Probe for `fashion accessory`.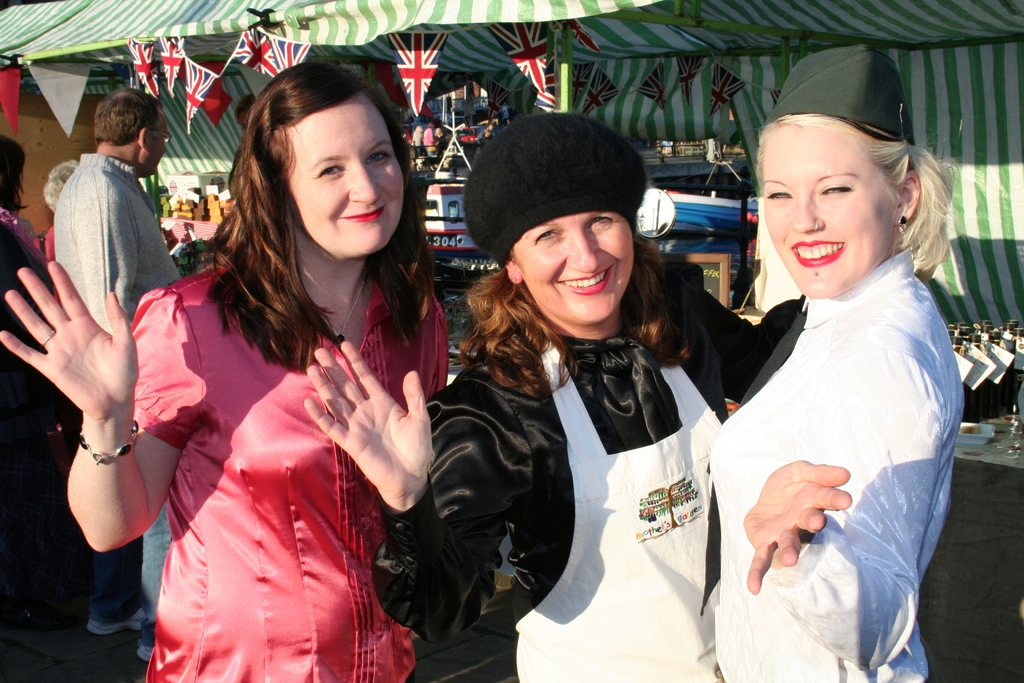
Probe result: x1=816 y1=220 x2=821 y2=234.
